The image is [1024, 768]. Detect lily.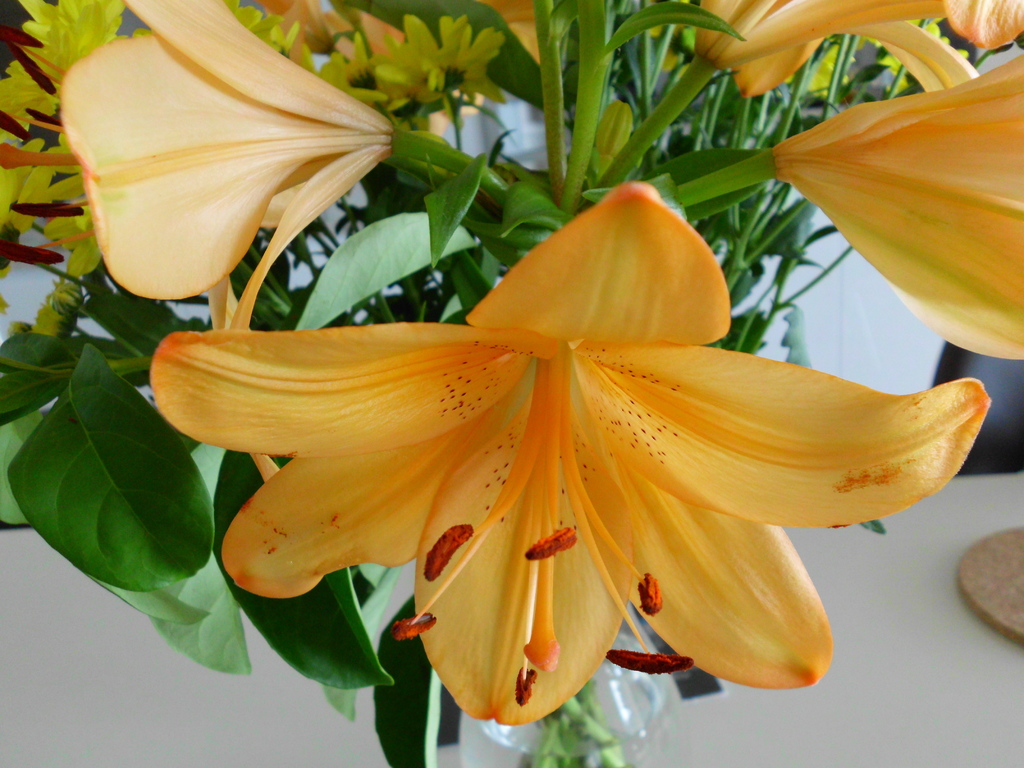
Detection: x1=144, y1=177, x2=997, y2=728.
